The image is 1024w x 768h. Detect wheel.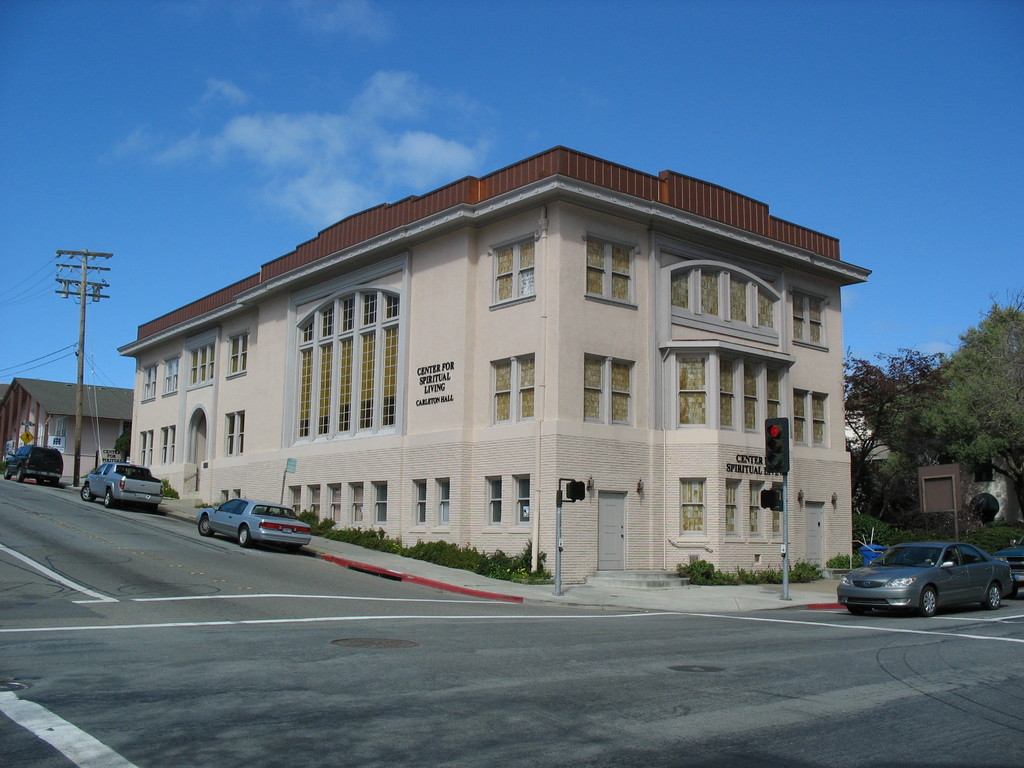
Detection: (left=7, top=466, right=12, bottom=479).
